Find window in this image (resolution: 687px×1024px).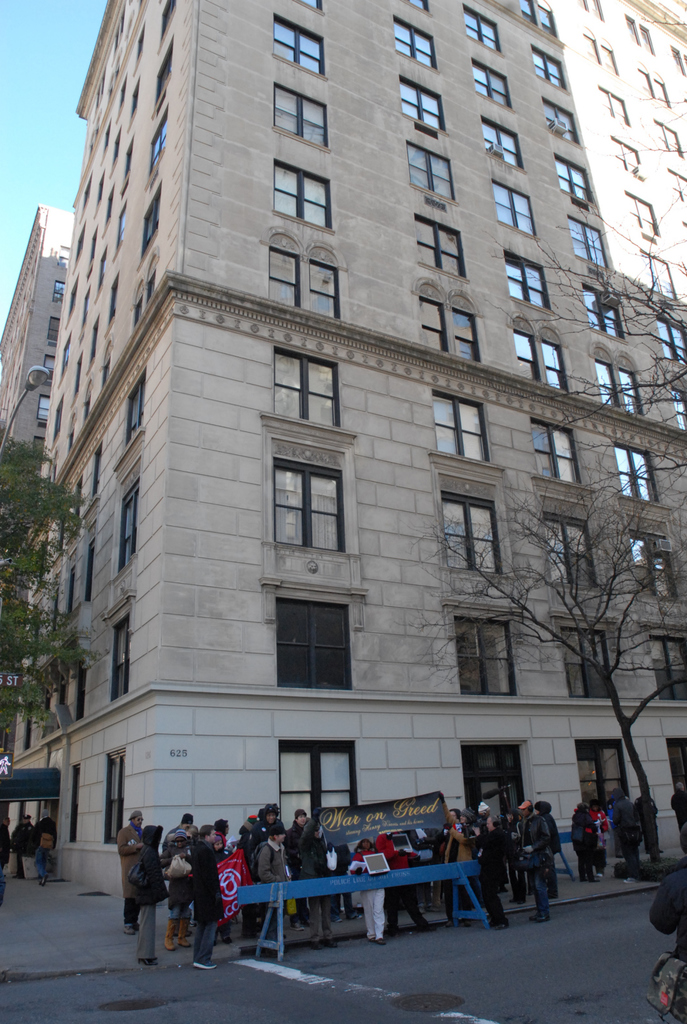
left=124, top=378, right=147, bottom=449.
